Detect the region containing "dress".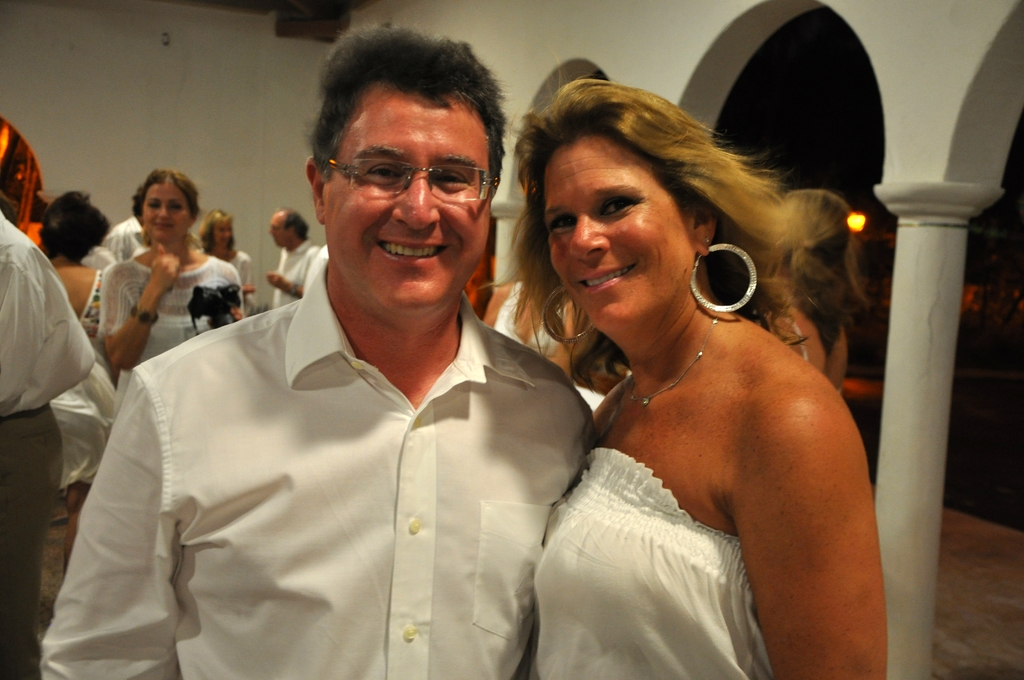
[96, 259, 243, 378].
